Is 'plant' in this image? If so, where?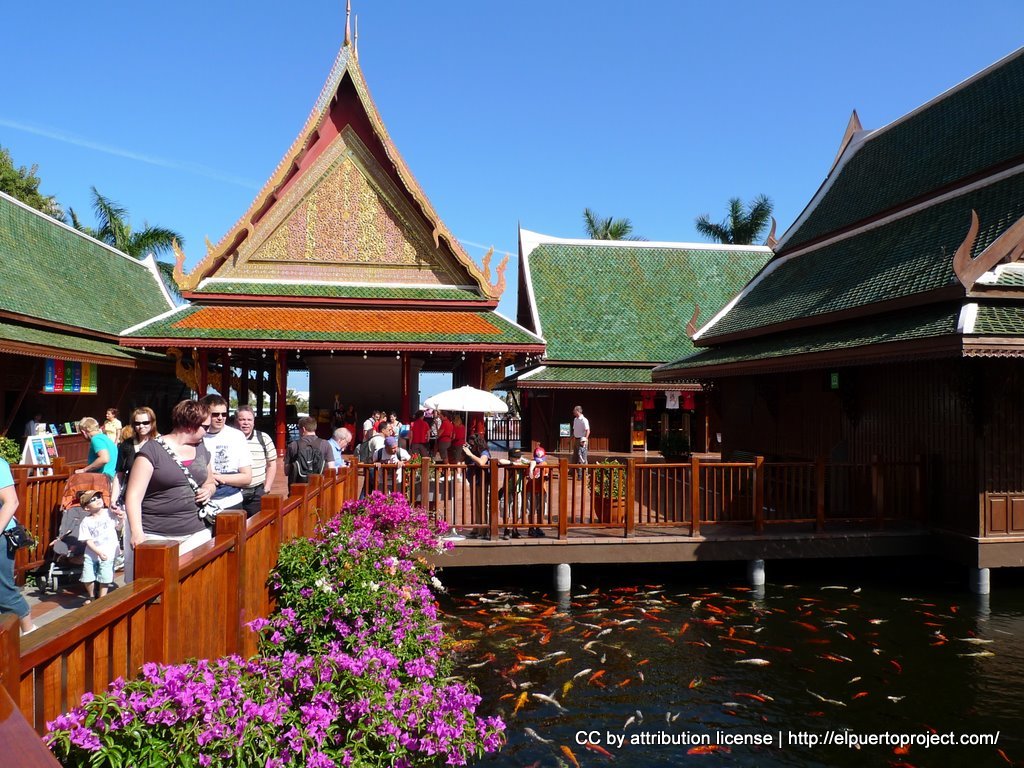
Yes, at box=[131, 458, 545, 760].
